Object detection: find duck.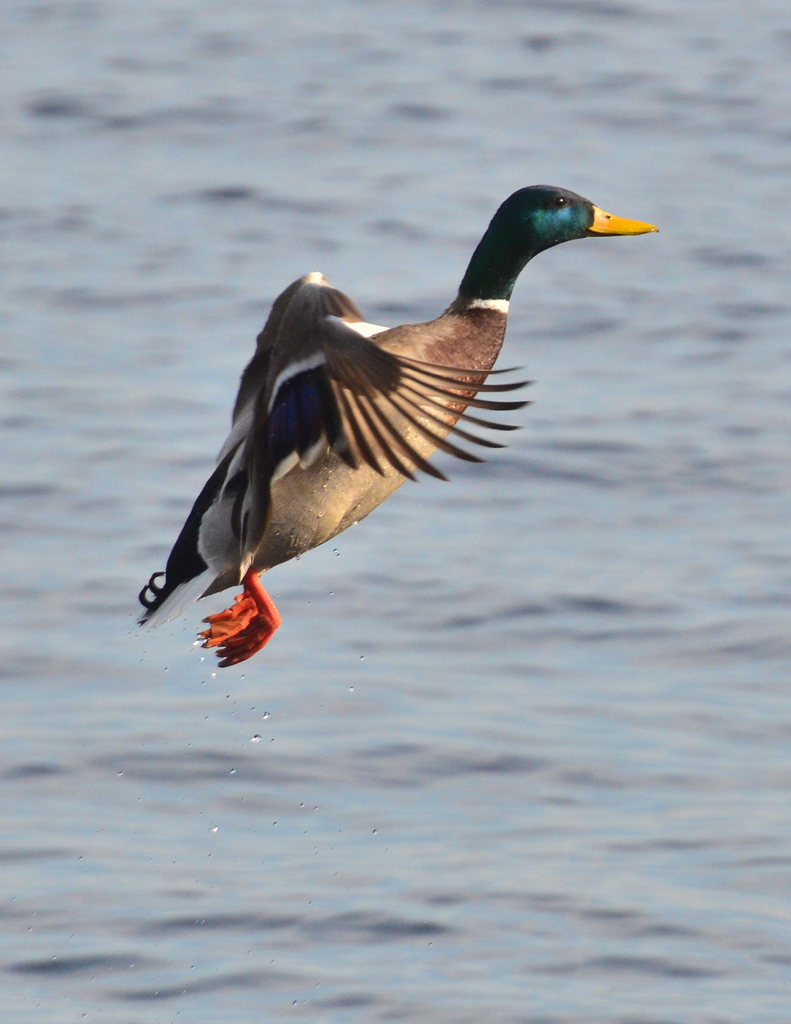
(left=135, top=175, right=664, bottom=671).
